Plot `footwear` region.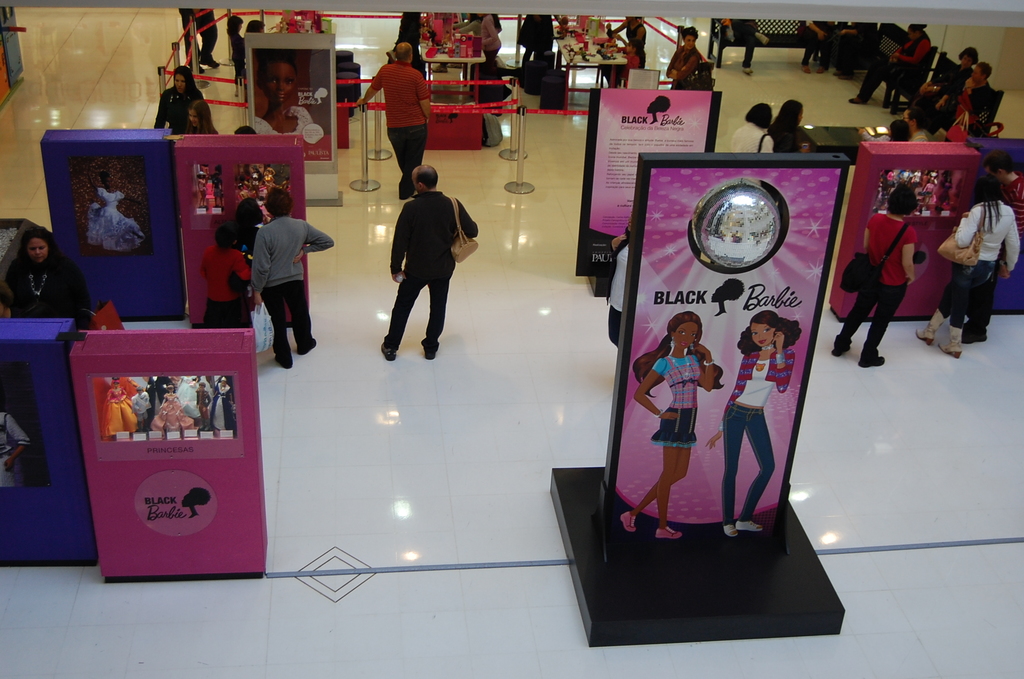
Plotted at <box>653,526,678,541</box>.
